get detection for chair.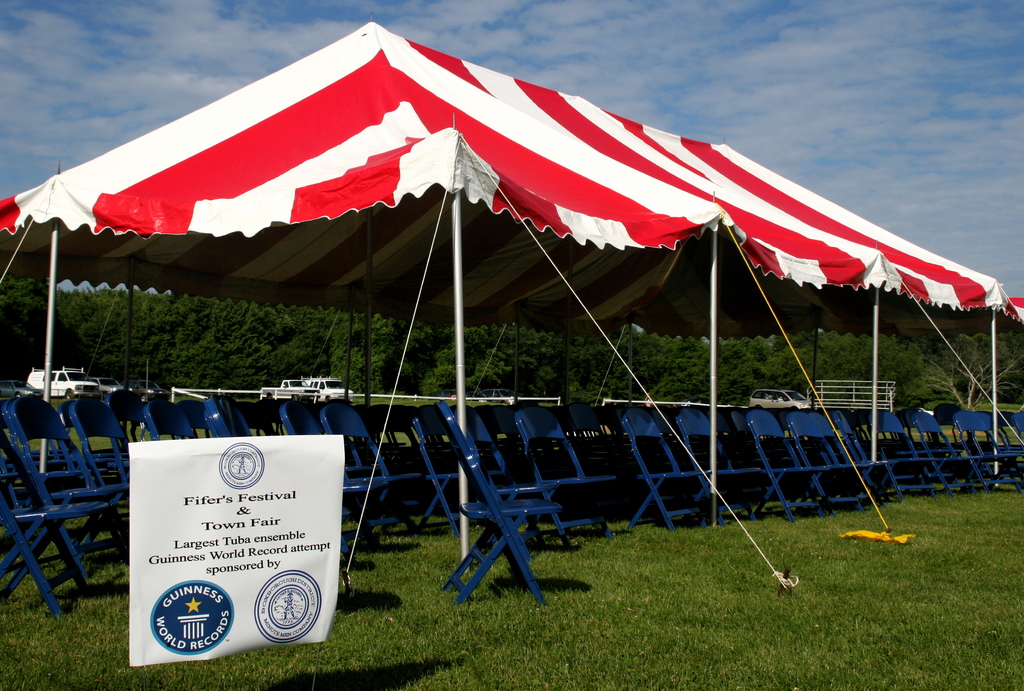
Detection: <region>514, 408, 624, 544</region>.
